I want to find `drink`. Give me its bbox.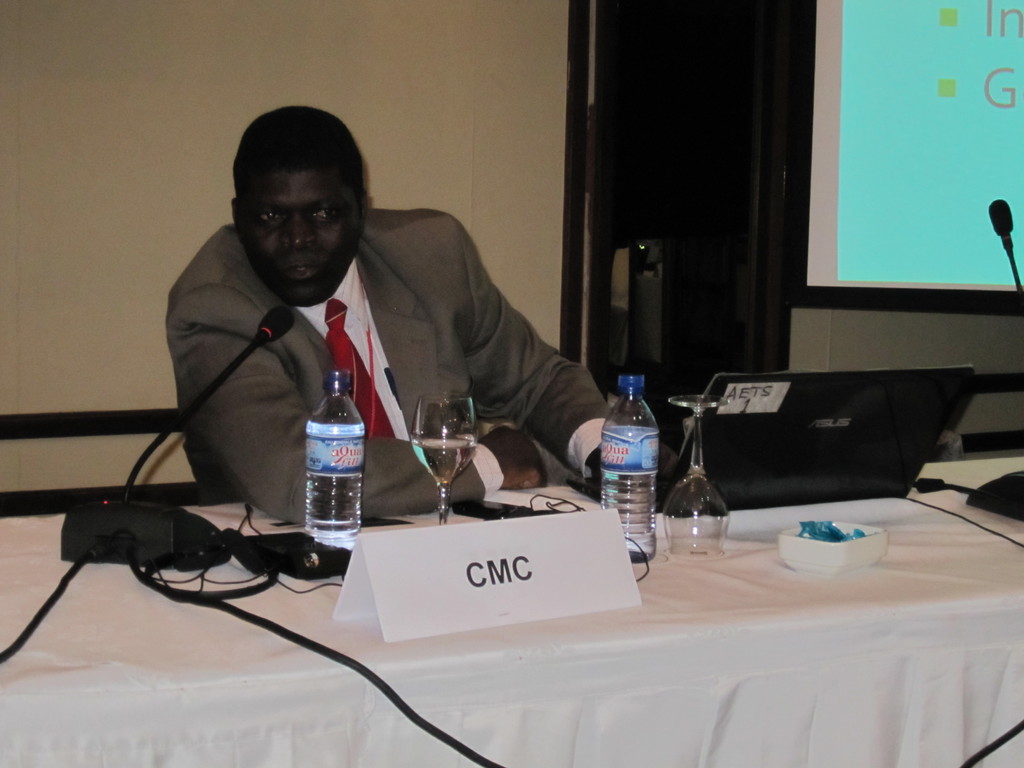
[x1=598, y1=371, x2=669, y2=532].
